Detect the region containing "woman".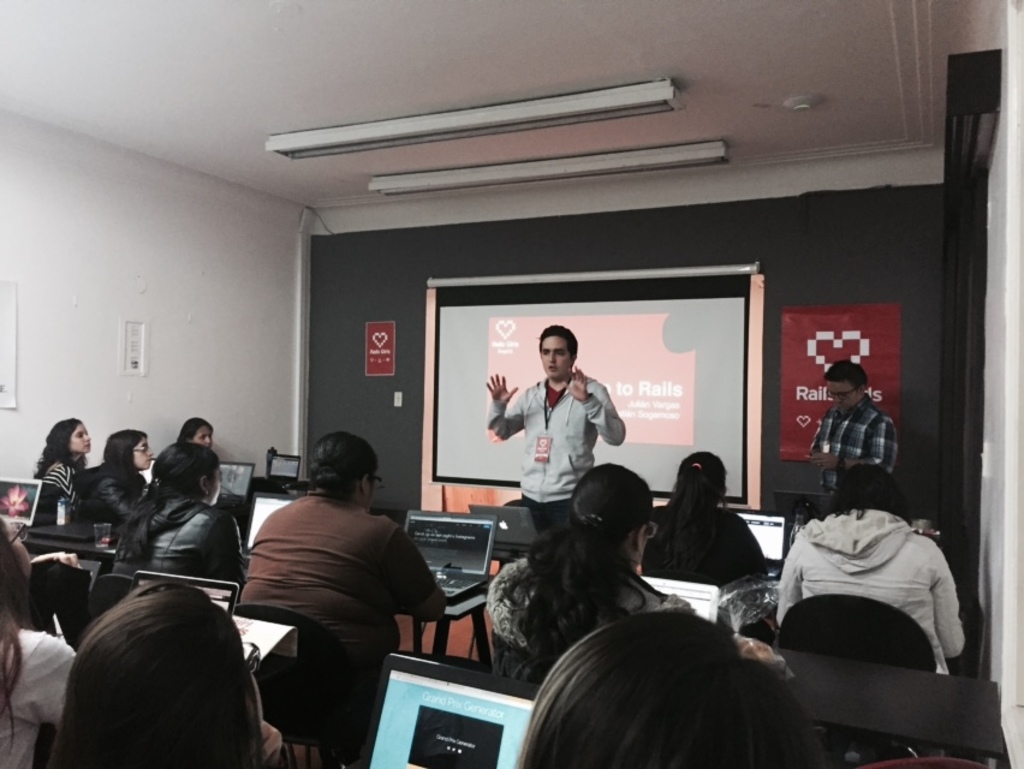
bbox=[480, 458, 687, 702].
